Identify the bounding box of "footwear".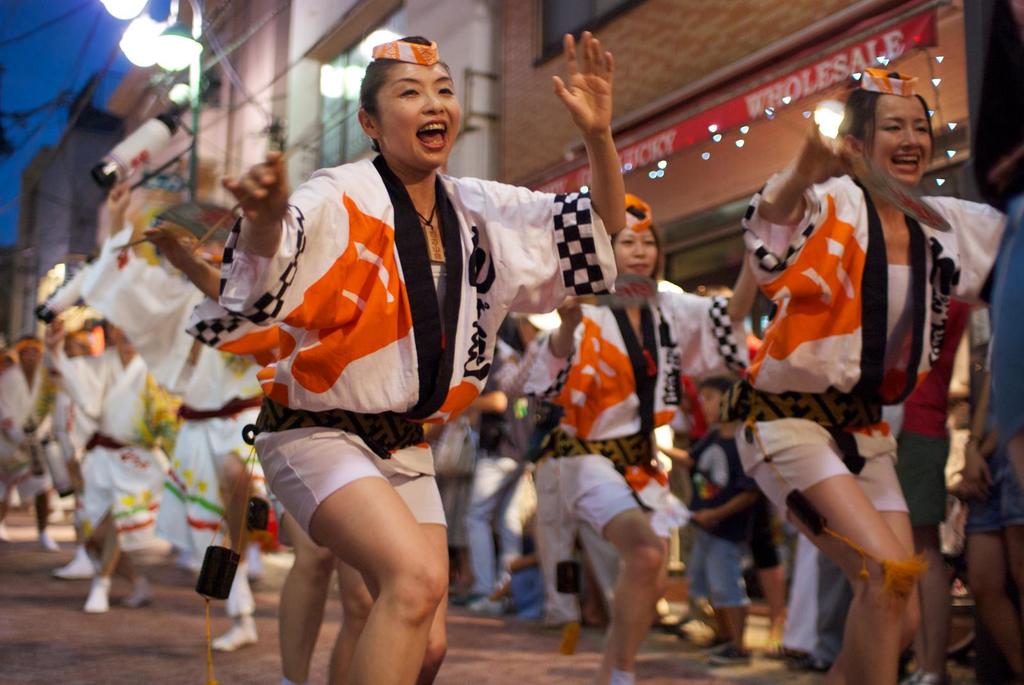
(left=47, top=546, right=99, bottom=582).
